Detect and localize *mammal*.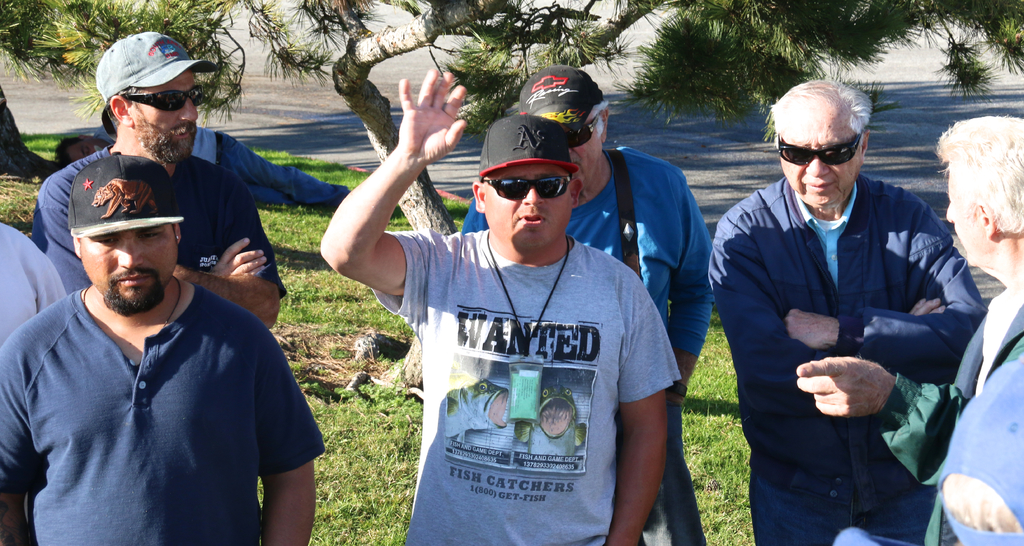
Localized at 792, 113, 1023, 545.
